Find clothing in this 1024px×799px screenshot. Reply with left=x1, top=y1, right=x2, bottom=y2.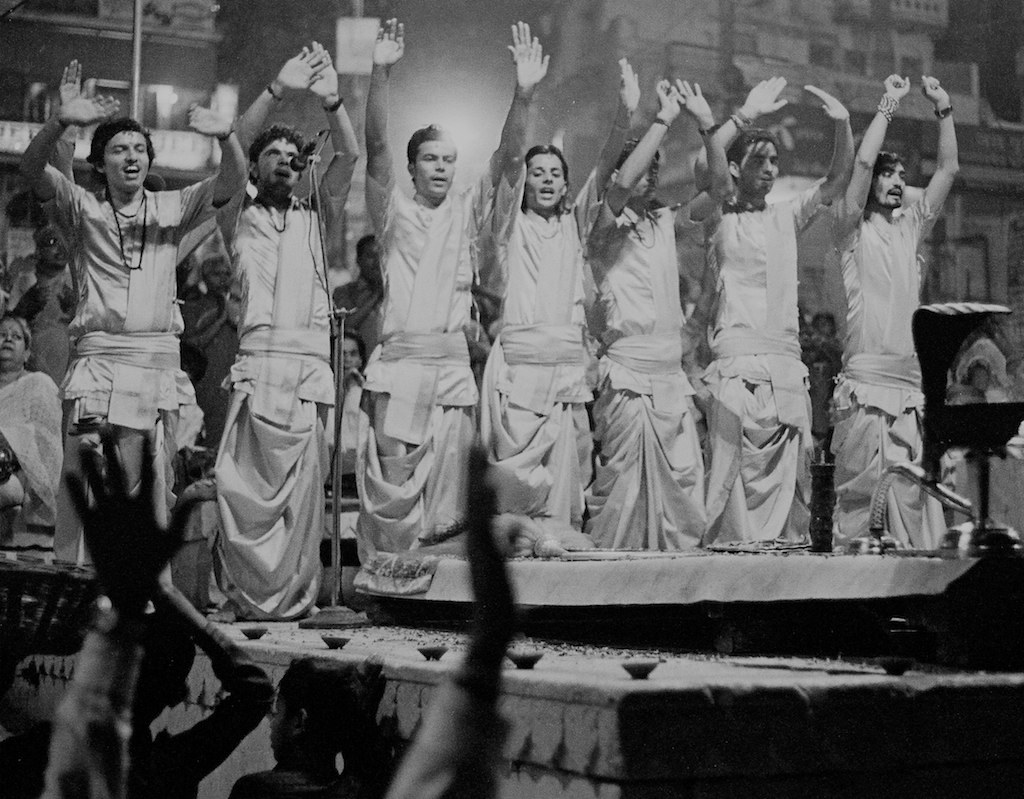
left=209, top=160, right=351, bottom=611.
